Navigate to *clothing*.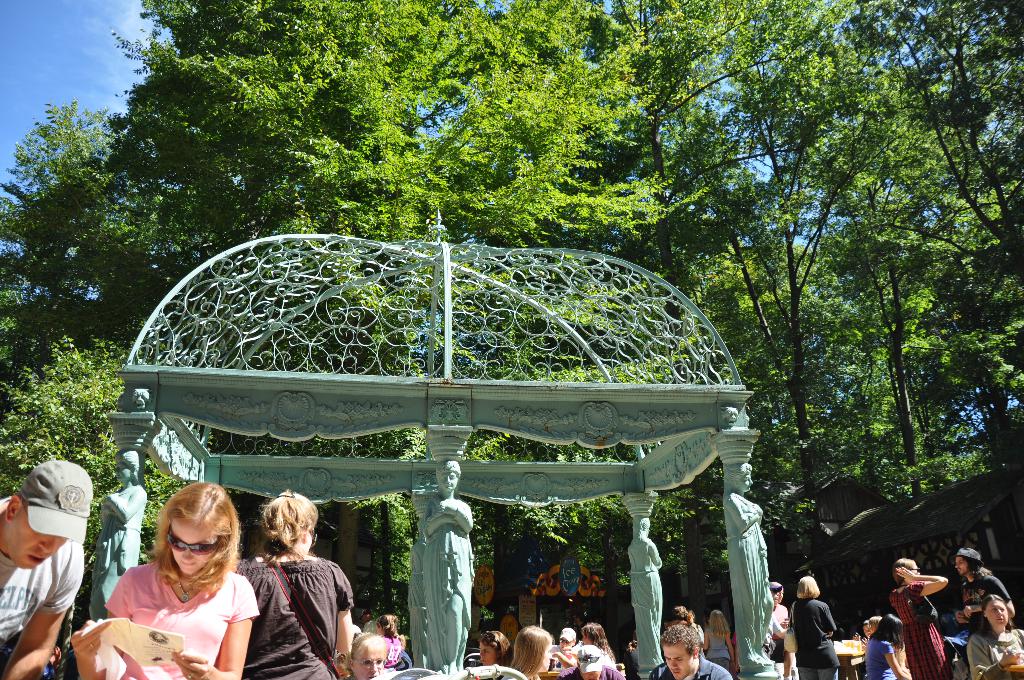
Navigation target: [x1=649, y1=653, x2=729, y2=679].
